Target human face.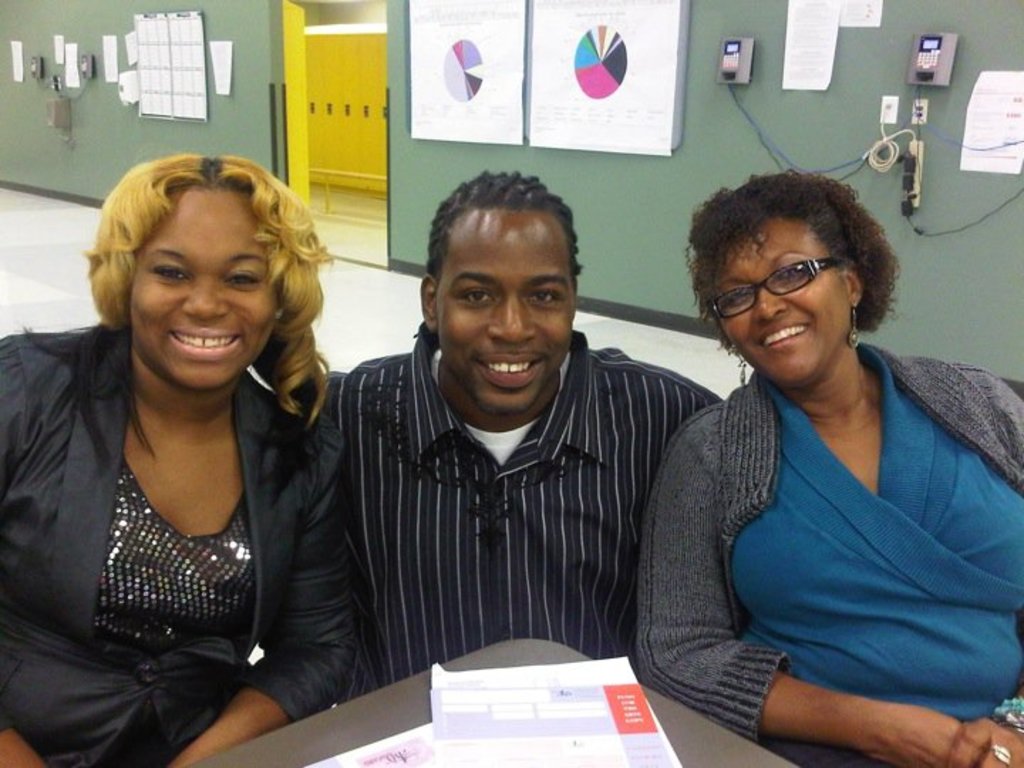
Target region: {"left": 438, "top": 210, "right": 572, "bottom": 415}.
